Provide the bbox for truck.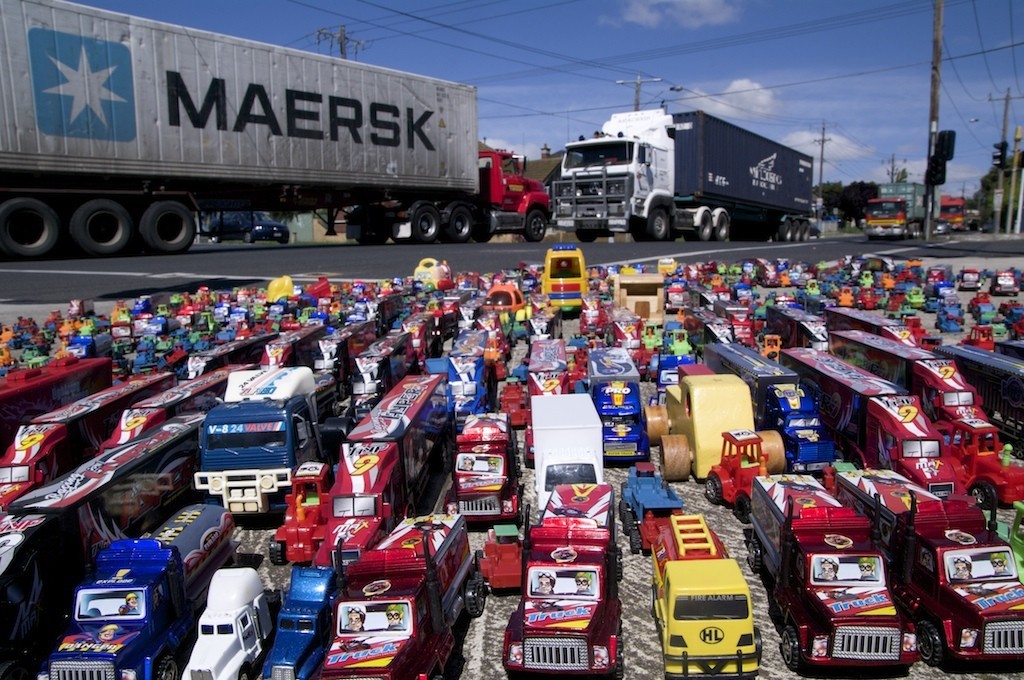
select_region(925, 261, 956, 288).
